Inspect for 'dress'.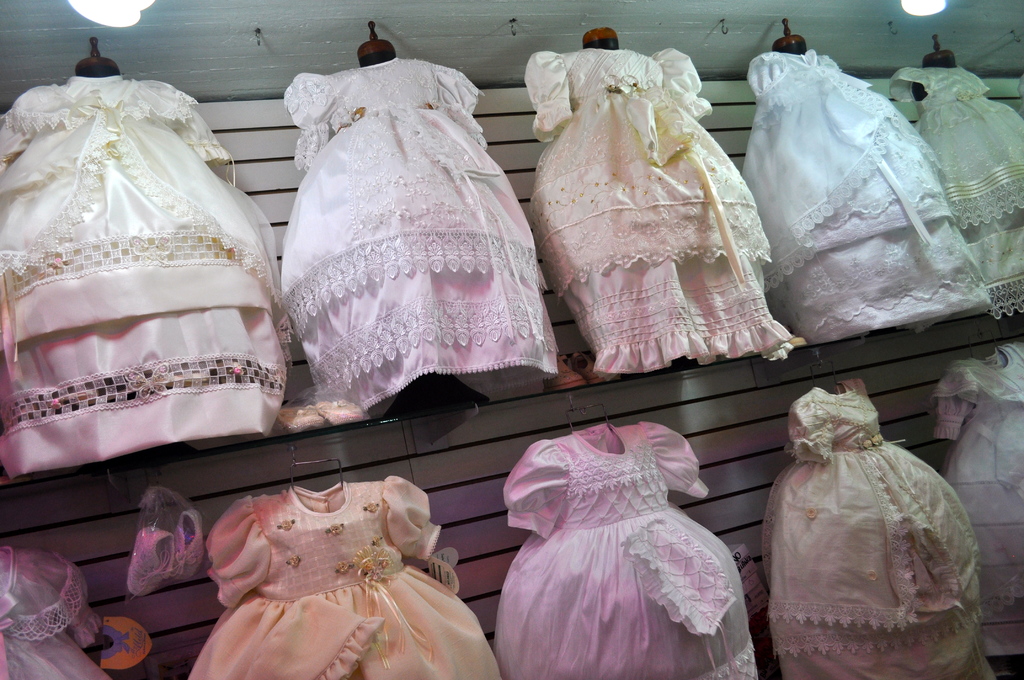
Inspection: {"x1": 766, "y1": 387, "x2": 985, "y2": 679}.
